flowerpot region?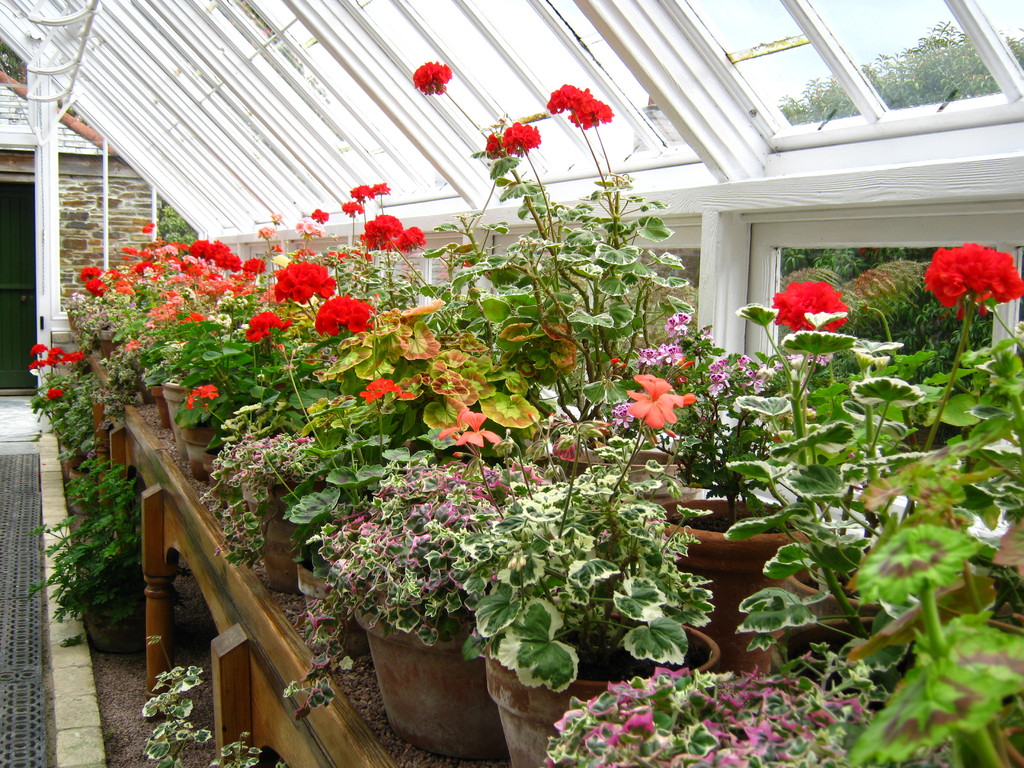
{"left": 152, "top": 385, "right": 172, "bottom": 427}
